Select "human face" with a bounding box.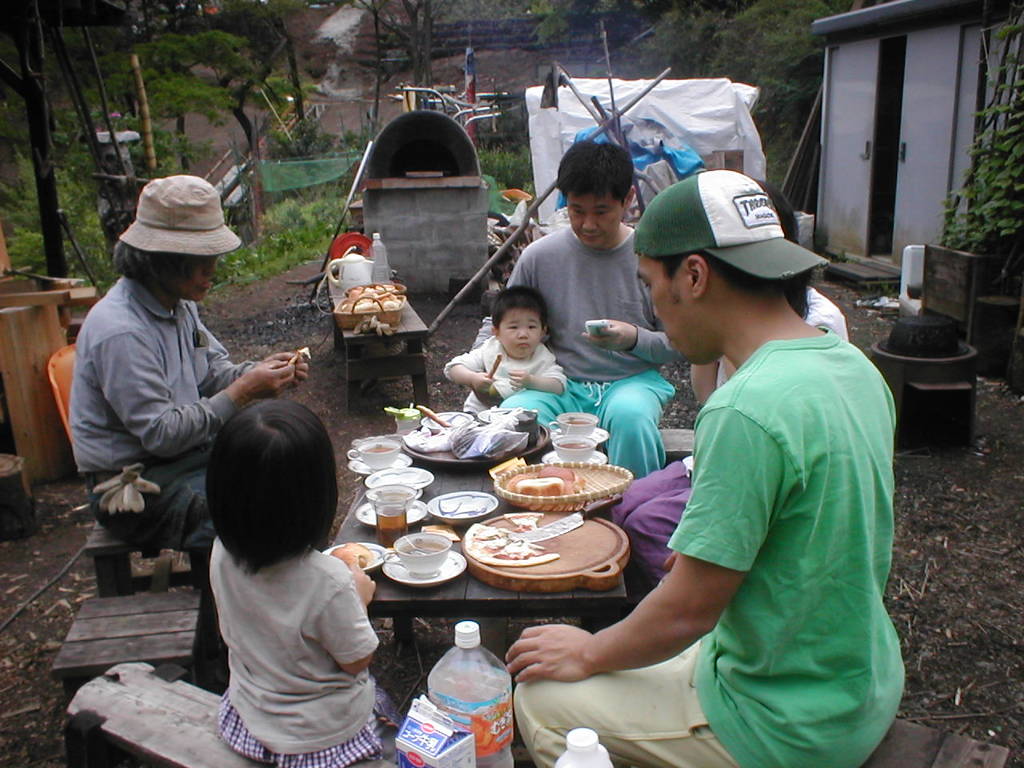
bbox=[497, 307, 539, 357].
